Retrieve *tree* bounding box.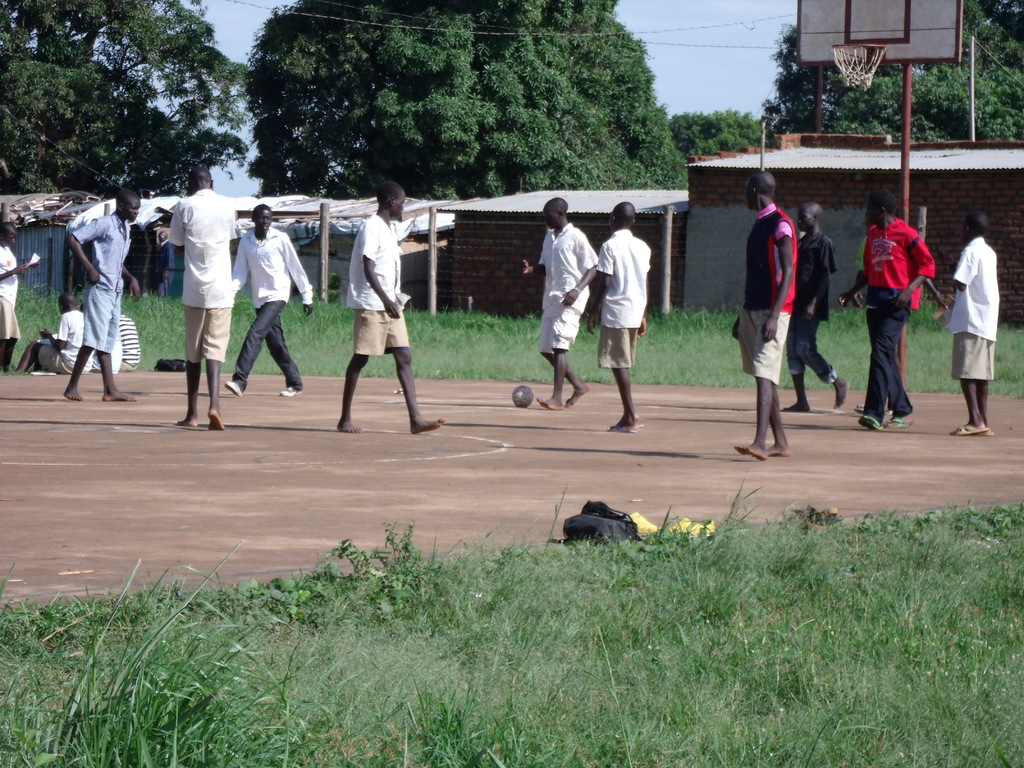
Bounding box: <bbox>3, 0, 250, 197</bbox>.
